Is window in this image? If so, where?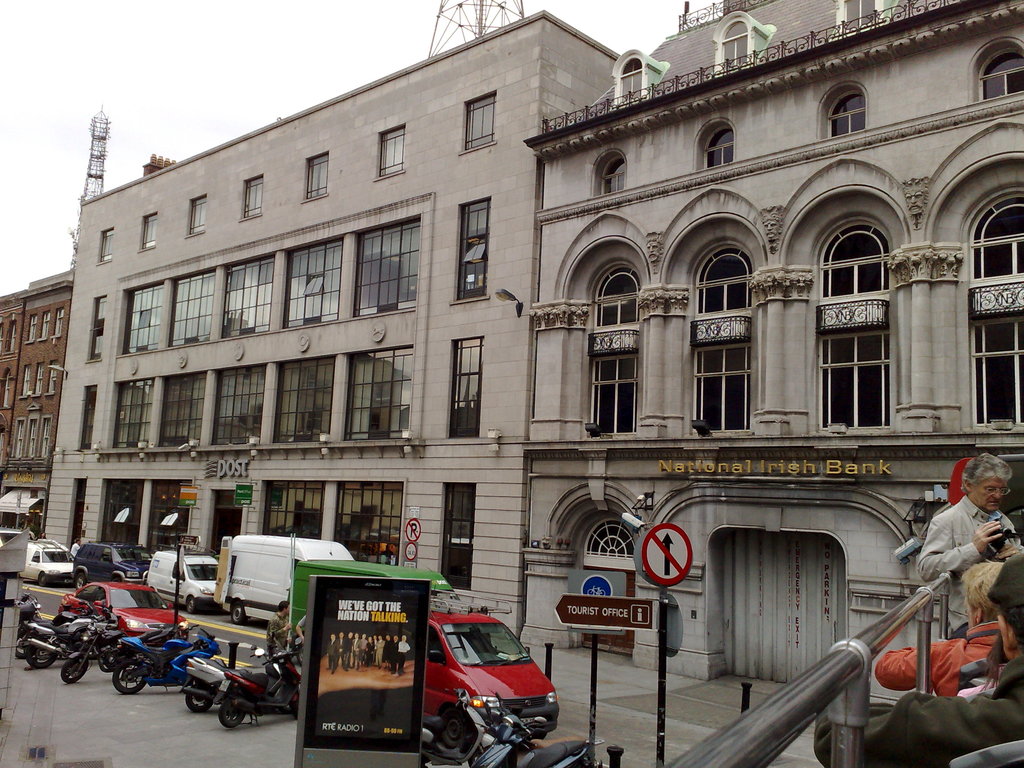
Yes, at (left=539, top=141, right=1023, bottom=444).
